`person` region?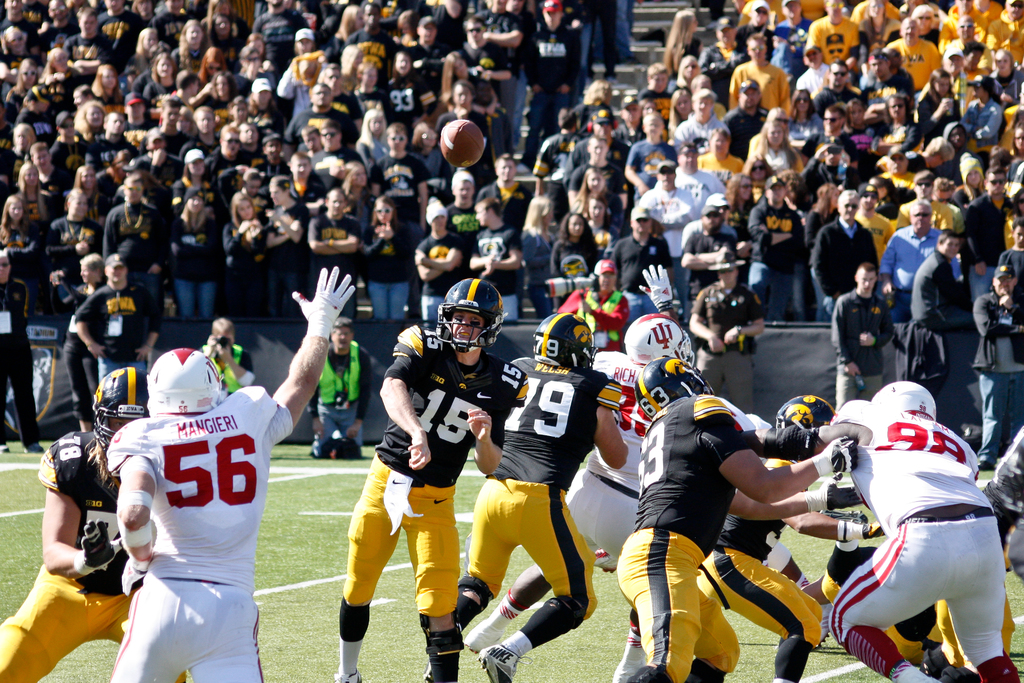
199,313,253,394
